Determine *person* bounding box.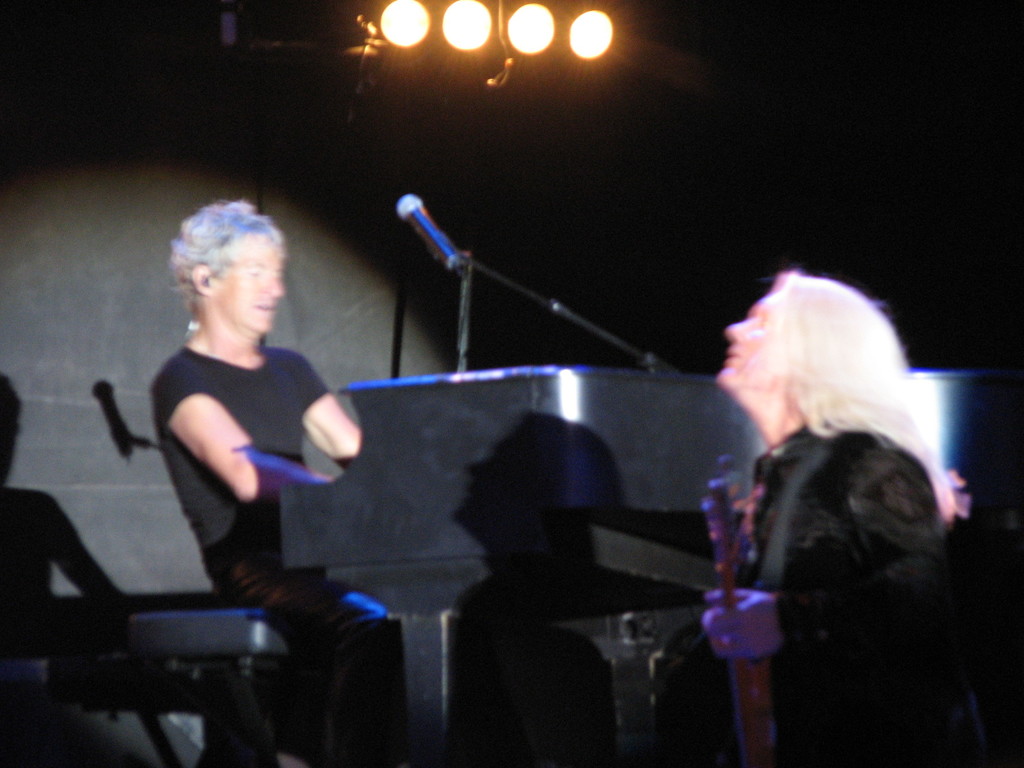
Determined: region(147, 196, 616, 767).
